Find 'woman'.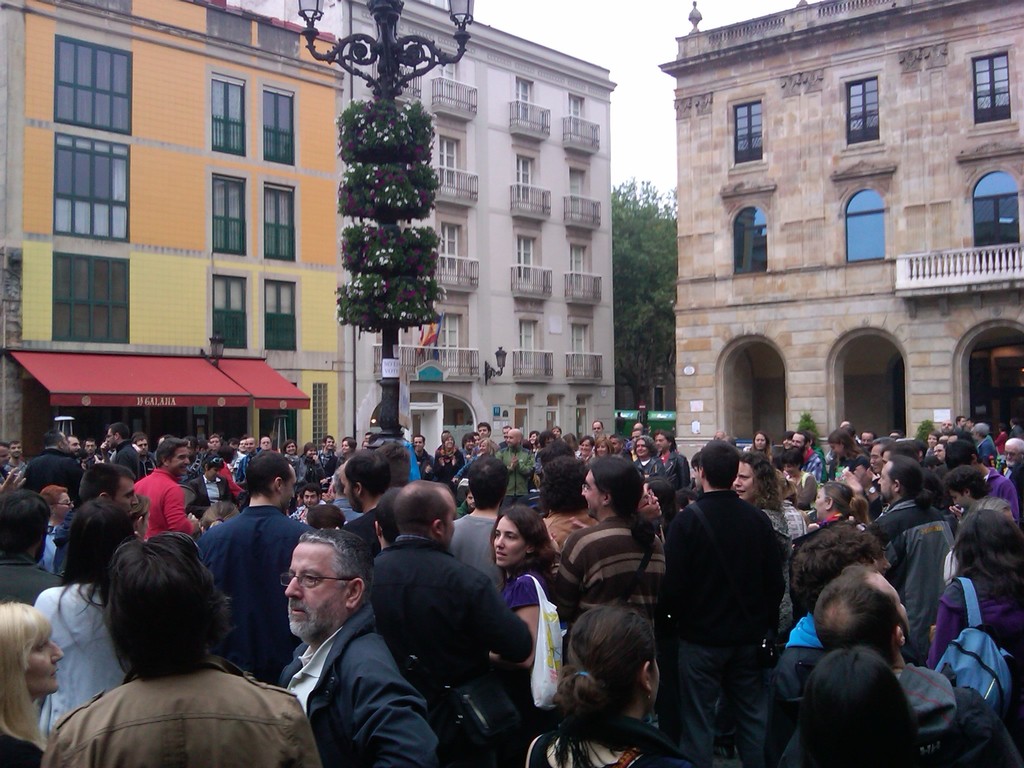
{"x1": 781, "y1": 445, "x2": 819, "y2": 506}.
